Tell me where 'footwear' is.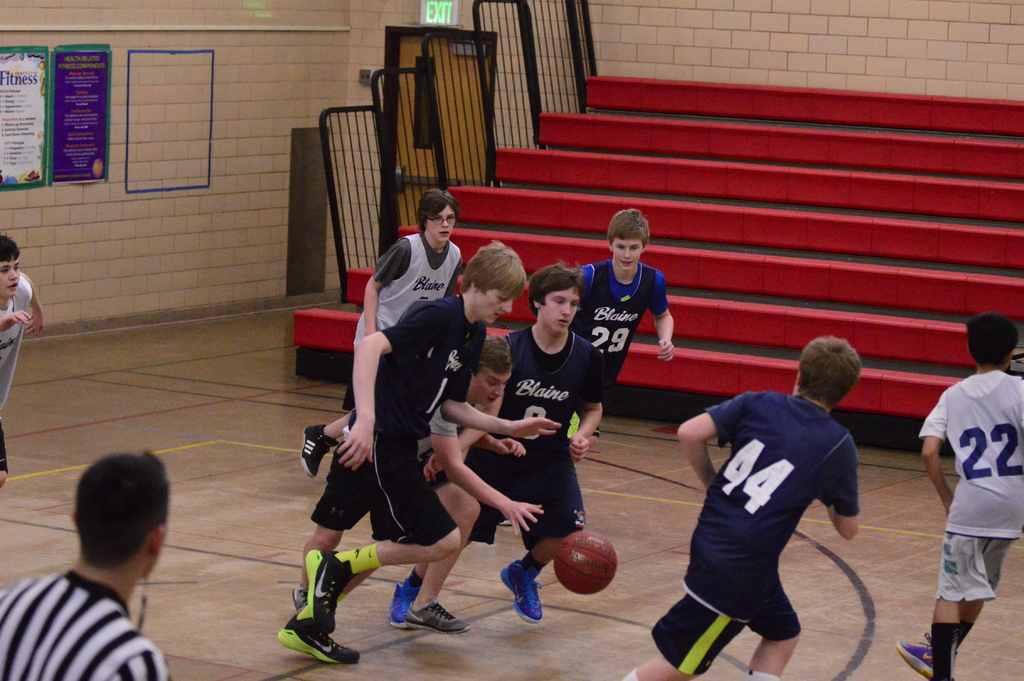
'footwear' is at BBox(888, 643, 936, 680).
